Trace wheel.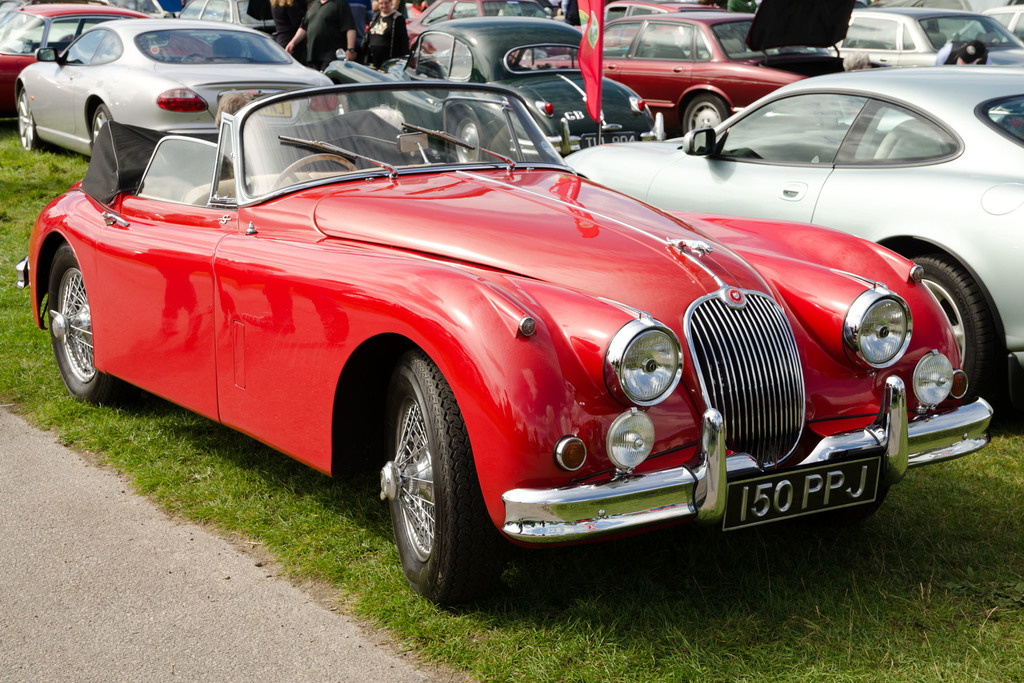
Traced to crop(16, 87, 37, 155).
